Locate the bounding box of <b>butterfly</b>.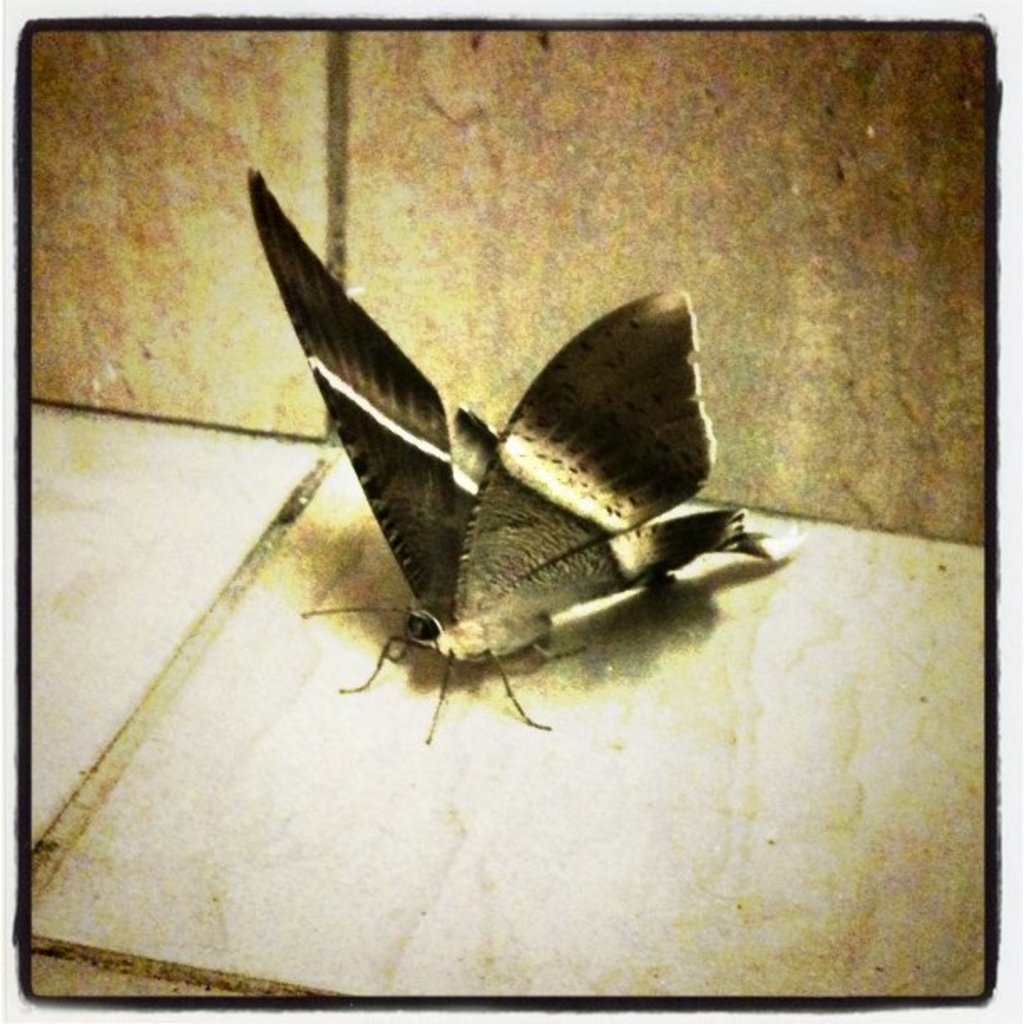
Bounding box: bbox(264, 167, 785, 758).
